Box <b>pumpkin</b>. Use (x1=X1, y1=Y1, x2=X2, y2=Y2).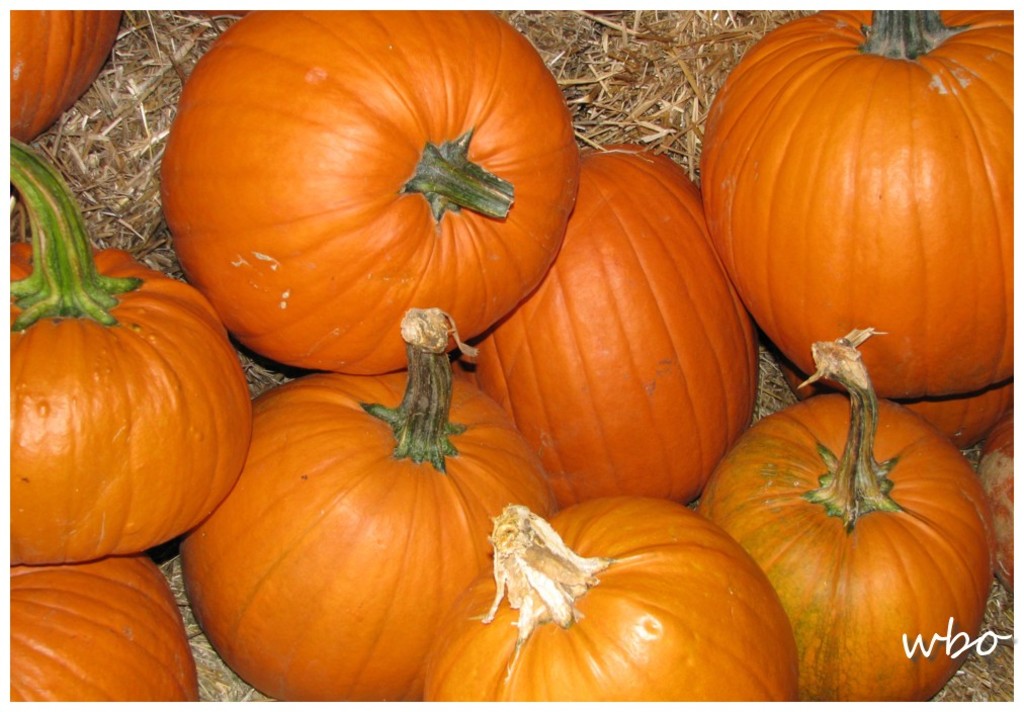
(x1=978, y1=394, x2=1015, y2=596).
